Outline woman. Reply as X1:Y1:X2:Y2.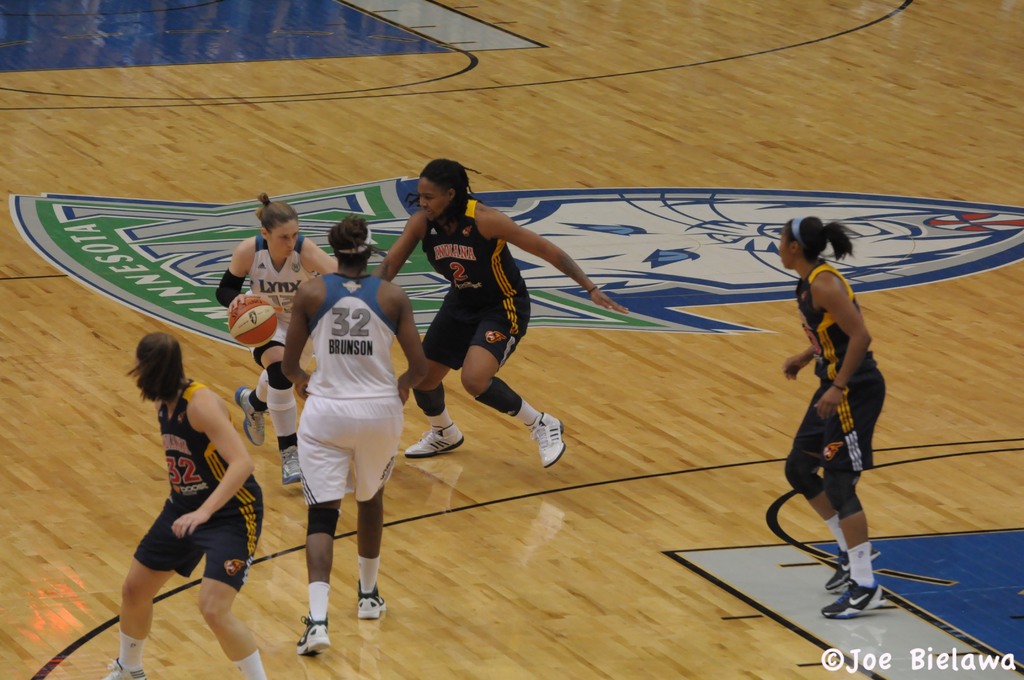
280:218:425:657.
